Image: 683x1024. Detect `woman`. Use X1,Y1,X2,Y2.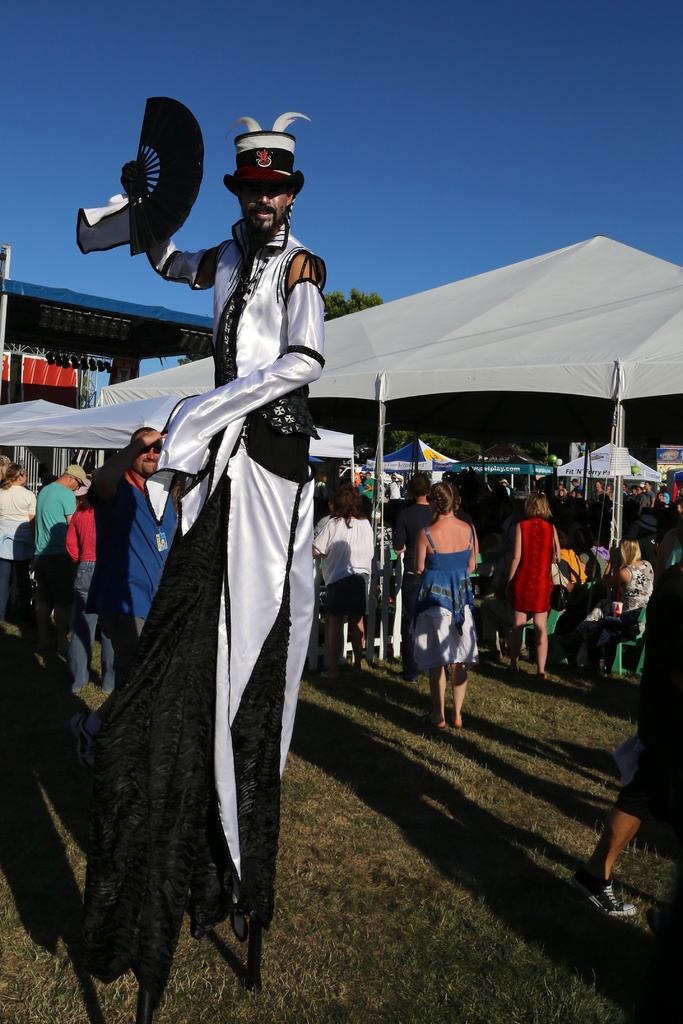
507,494,560,675.
